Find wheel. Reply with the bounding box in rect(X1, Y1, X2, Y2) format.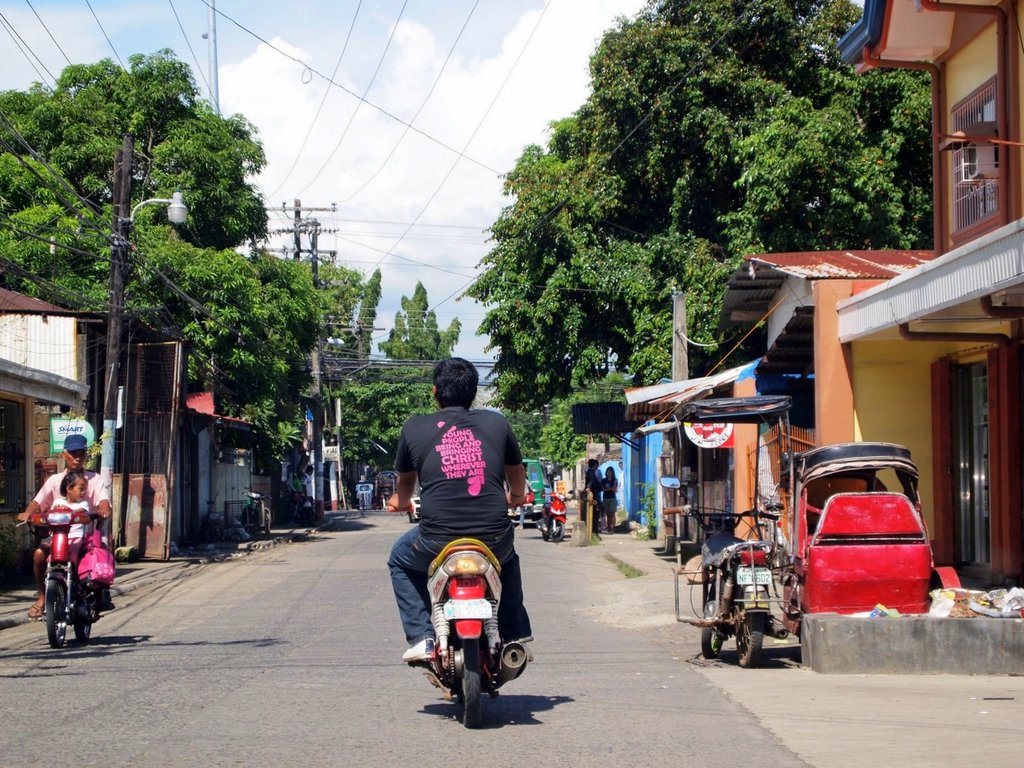
rect(735, 616, 767, 667).
